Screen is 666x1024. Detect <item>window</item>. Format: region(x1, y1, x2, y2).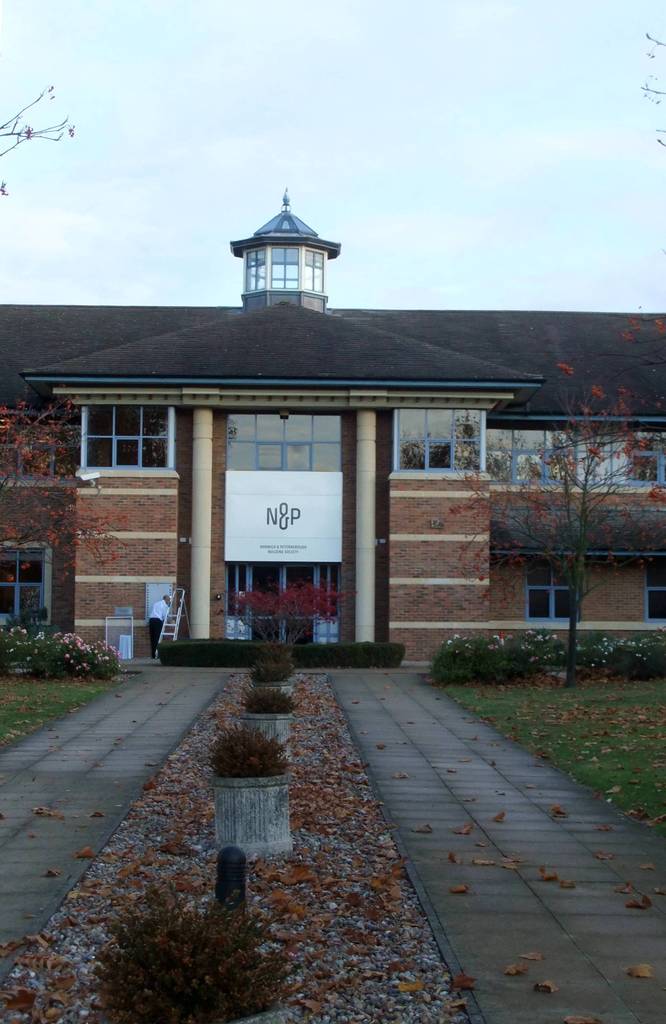
region(389, 404, 478, 481).
